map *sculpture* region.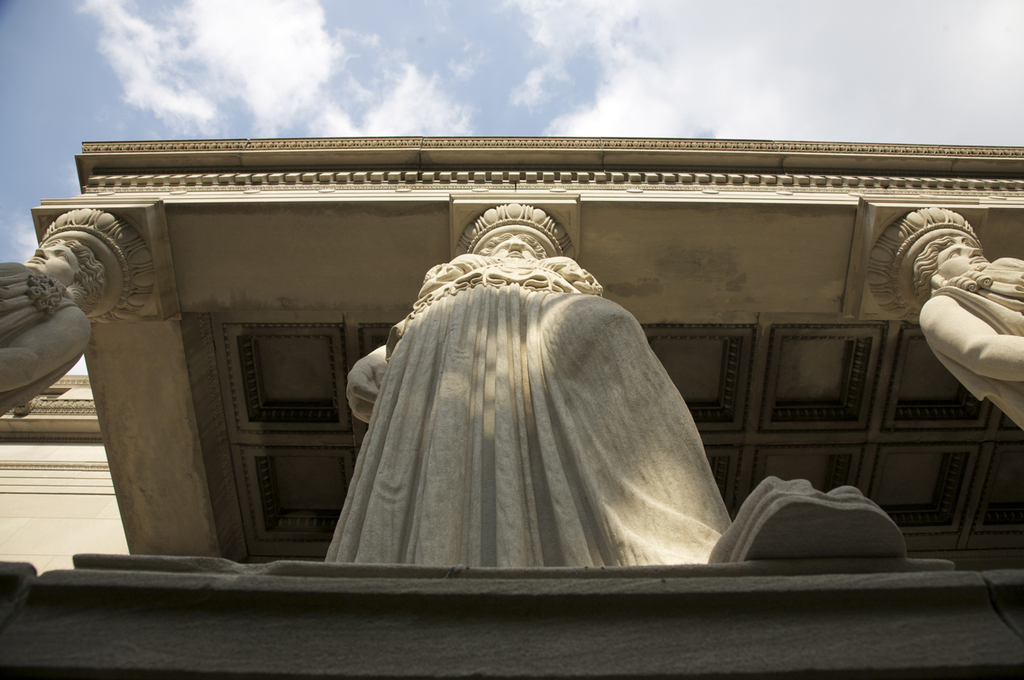
Mapped to {"x1": 882, "y1": 209, "x2": 1022, "y2": 427}.
